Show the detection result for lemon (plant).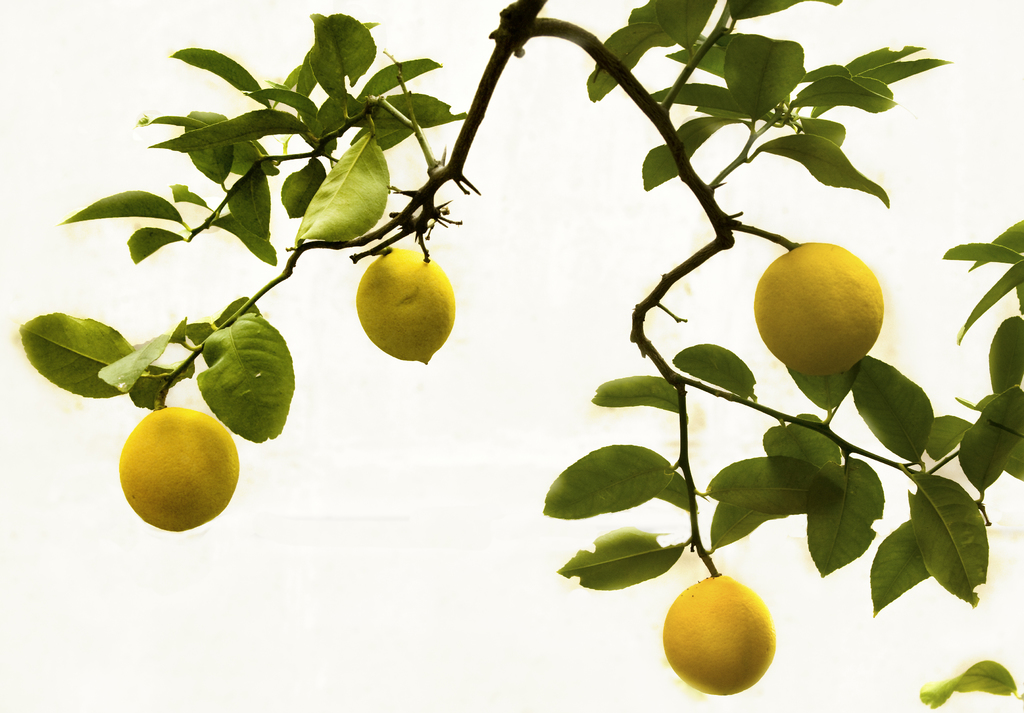
118/406/240/533.
